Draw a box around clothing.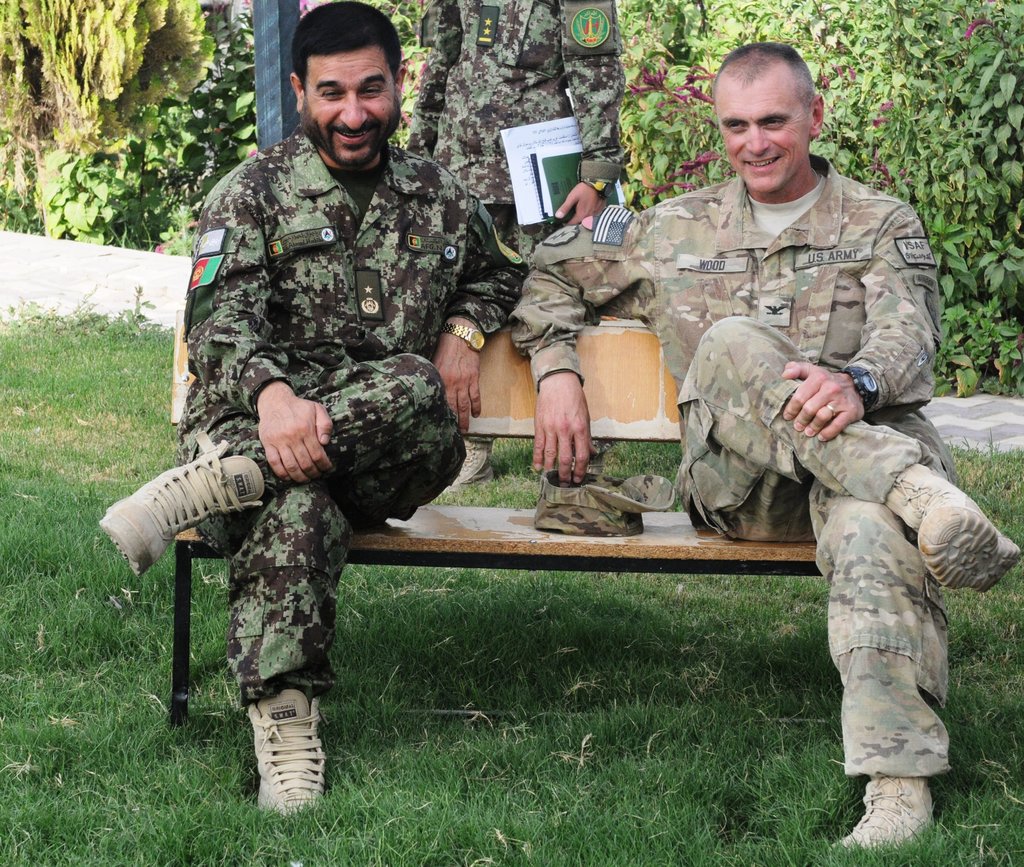
{"left": 150, "top": 81, "right": 493, "bottom": 573}.
